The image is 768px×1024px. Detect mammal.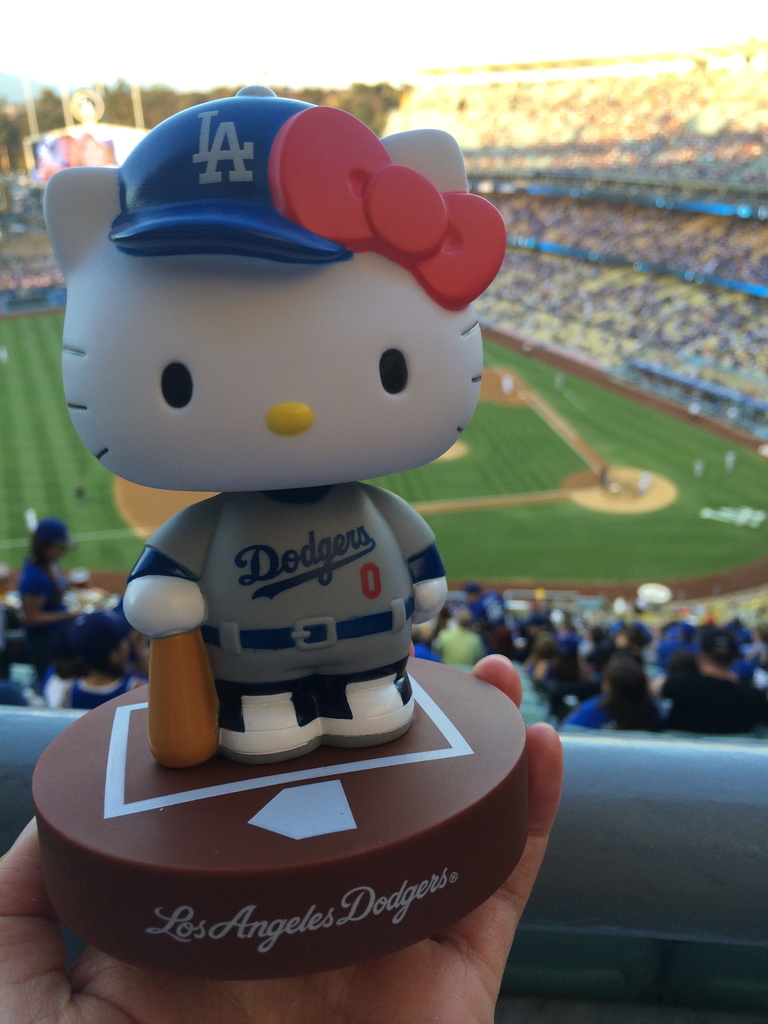
Detection: 0,653,565,1023.
